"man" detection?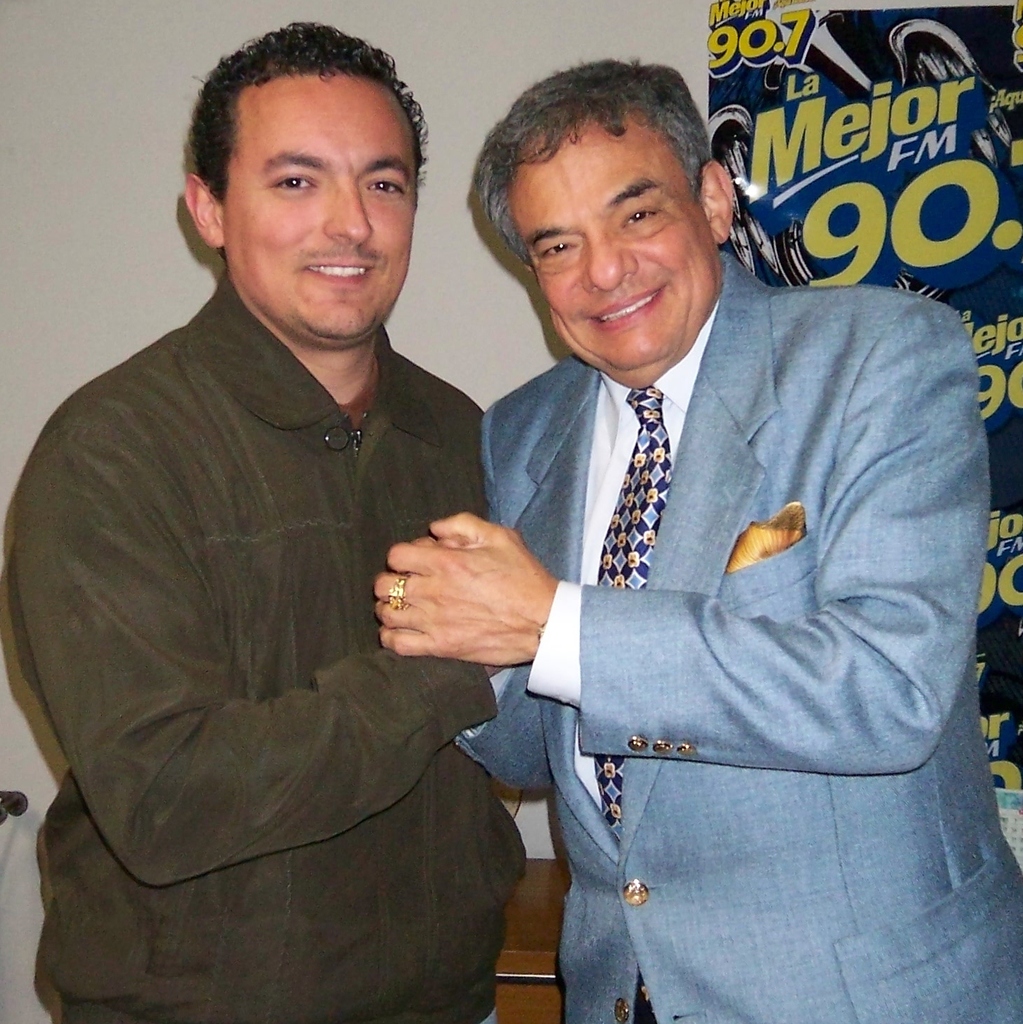
l=397, t=68, r=1011, b=983
